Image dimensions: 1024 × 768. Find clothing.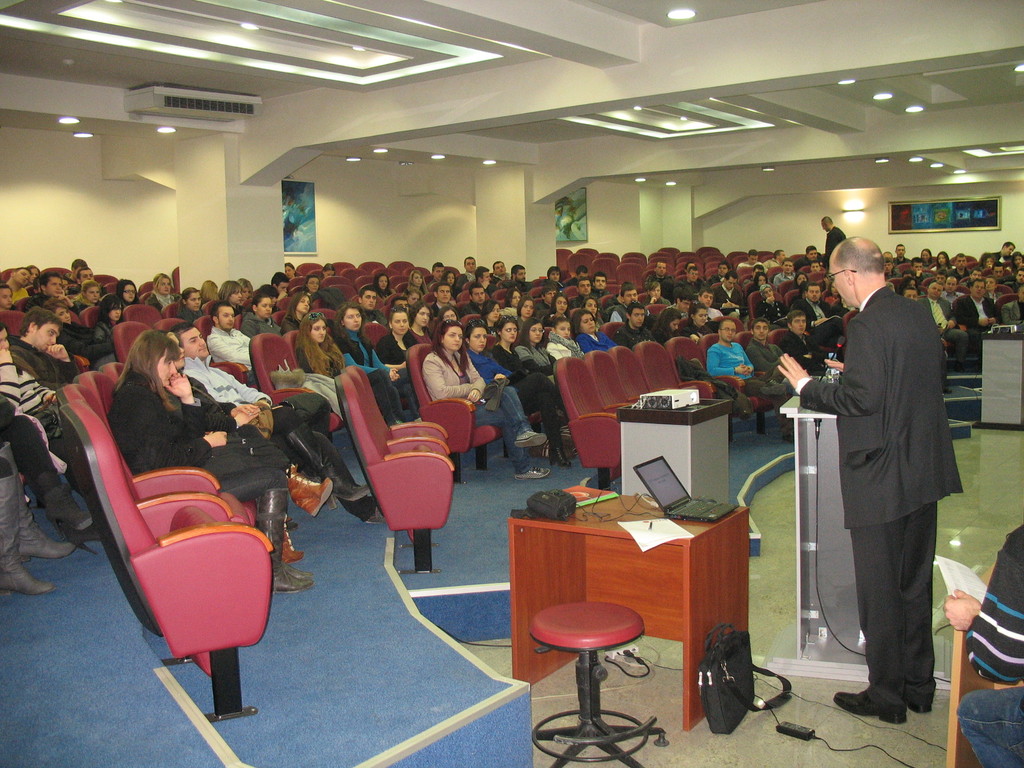
[x1=344, y1=326, x2=407, y2=378].
